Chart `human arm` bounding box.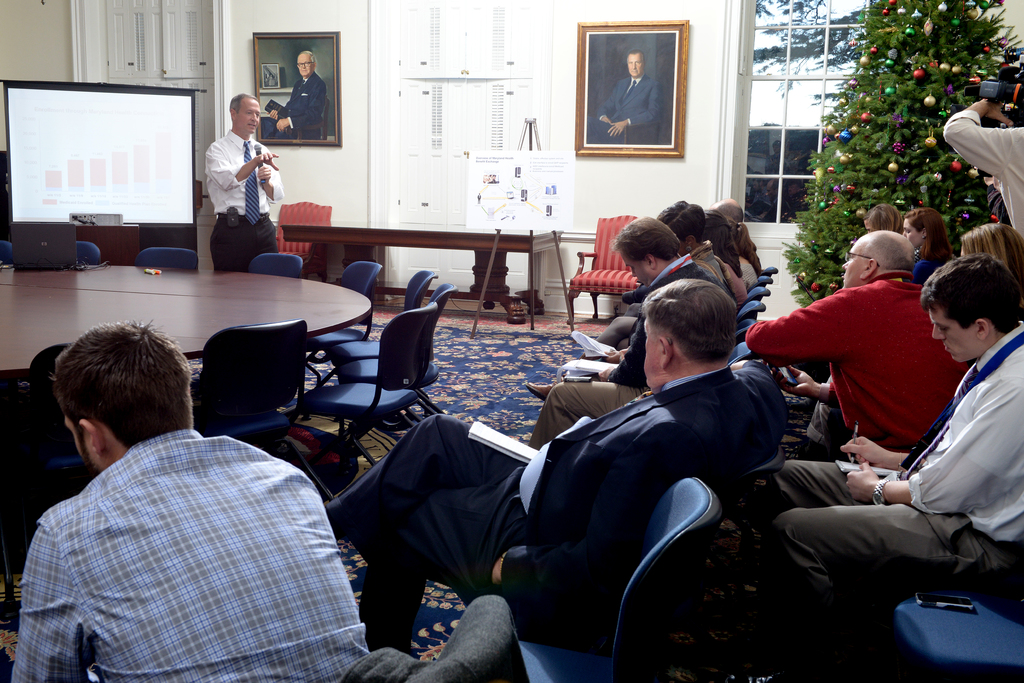
Charted: [left=486, top=418, right=707, bottom=610].
